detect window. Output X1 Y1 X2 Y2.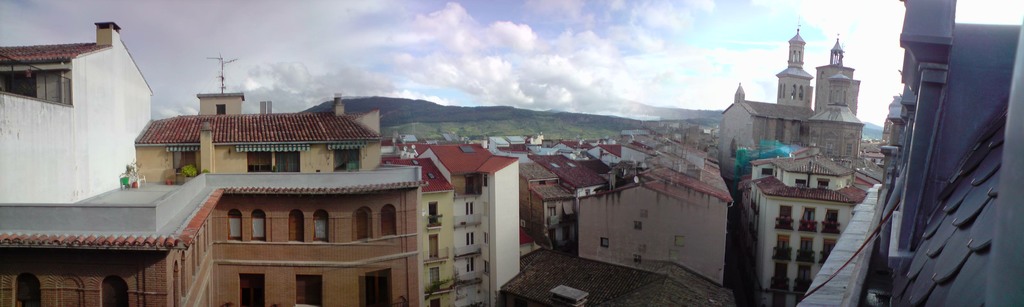
422 198 442 231.
